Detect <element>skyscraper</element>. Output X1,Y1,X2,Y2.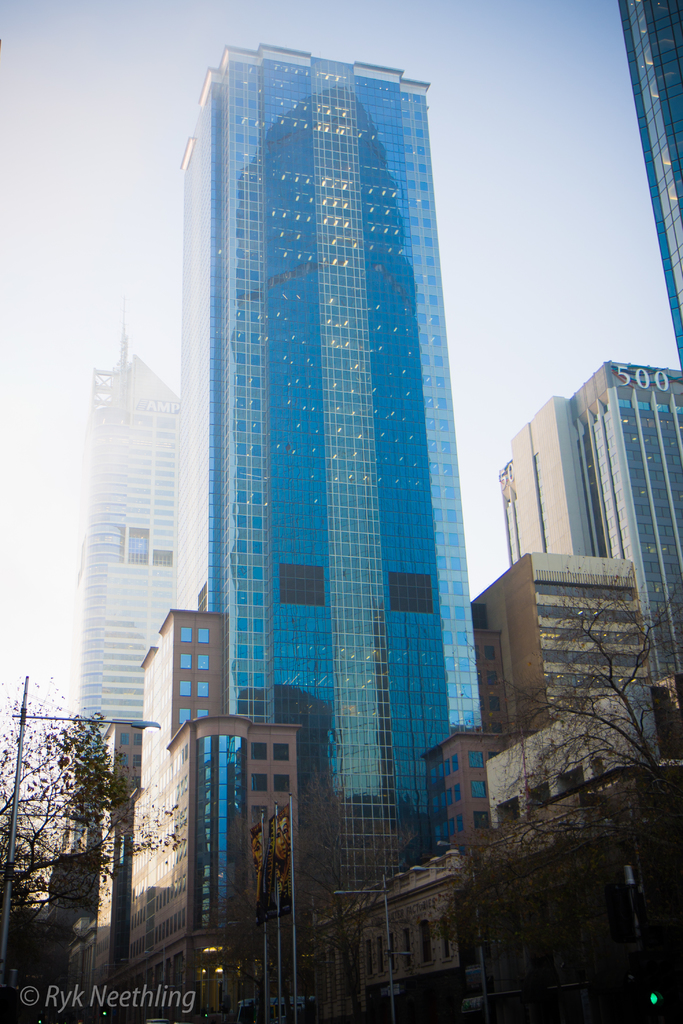
601,0,682,367.
